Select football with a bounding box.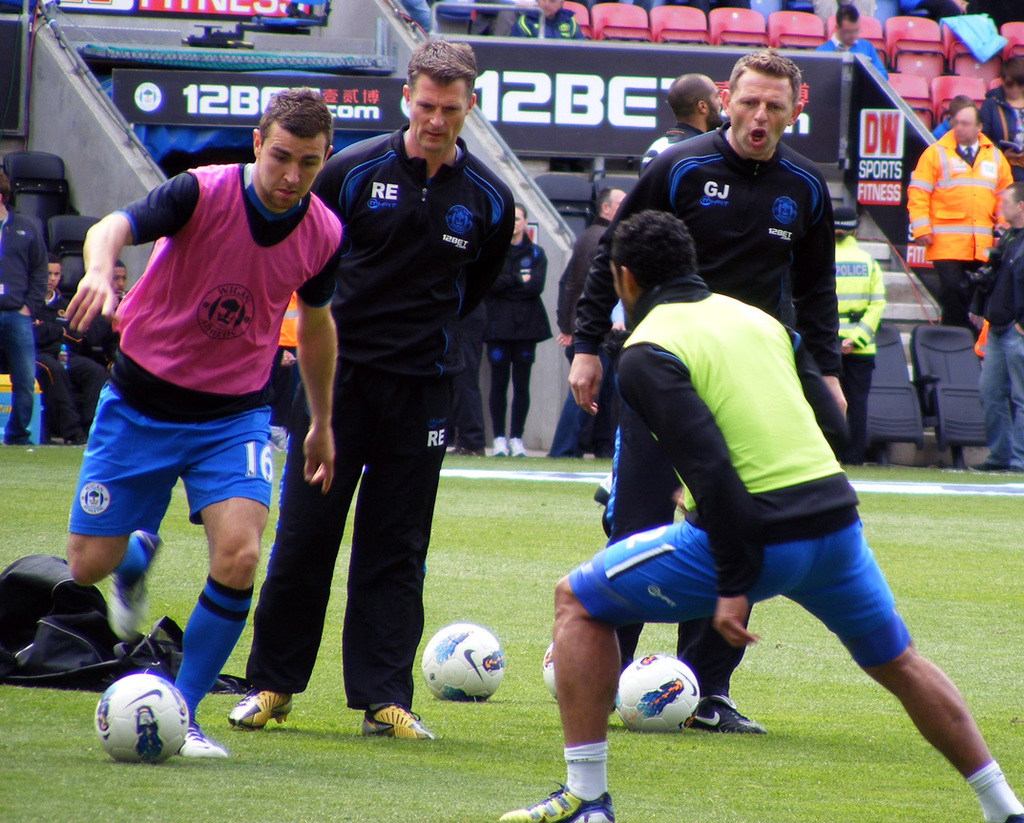
541, 644, 556, 700.
